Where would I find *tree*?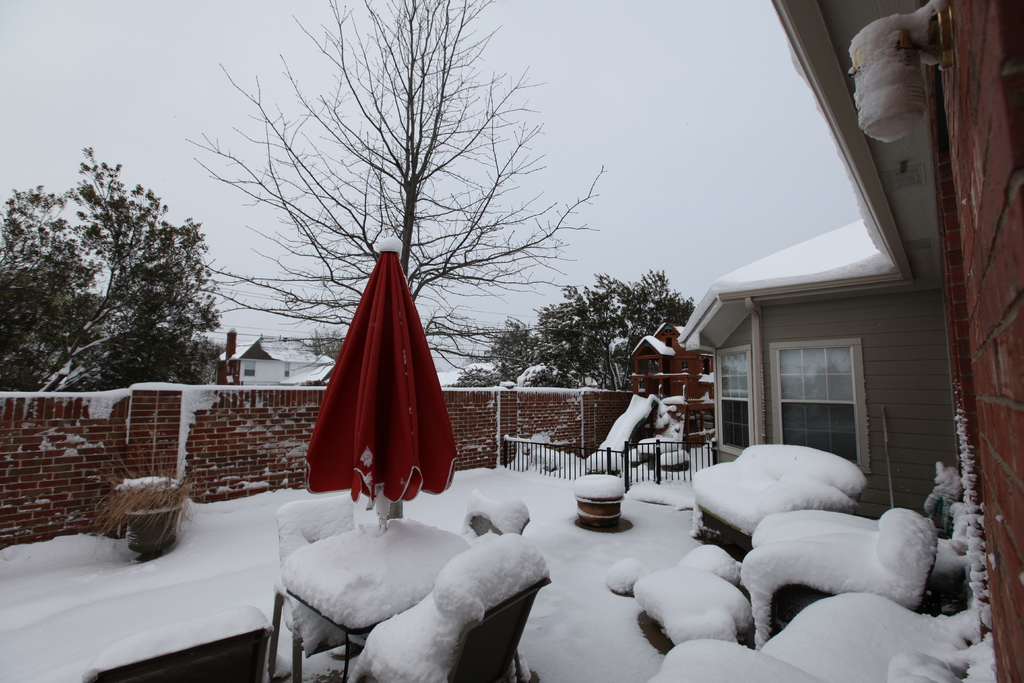
At left=34, top=141, right=228, bottom=412.
